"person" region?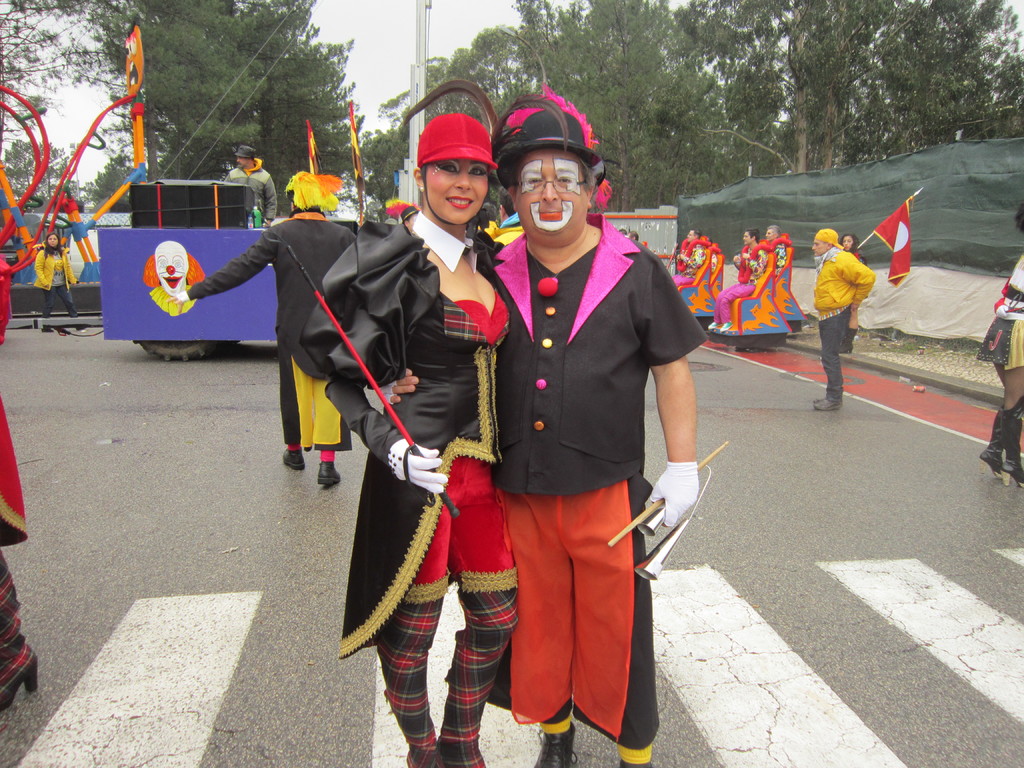
box=[33, 236, 86, 331]
